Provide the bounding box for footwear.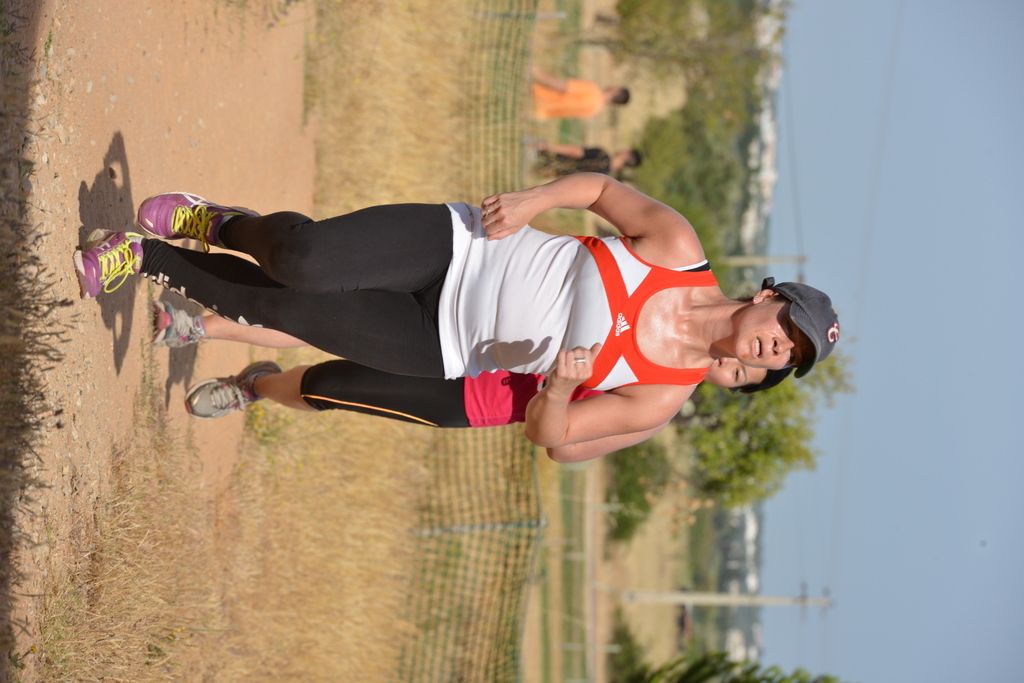
select_region(74, 222, 143, 301).
